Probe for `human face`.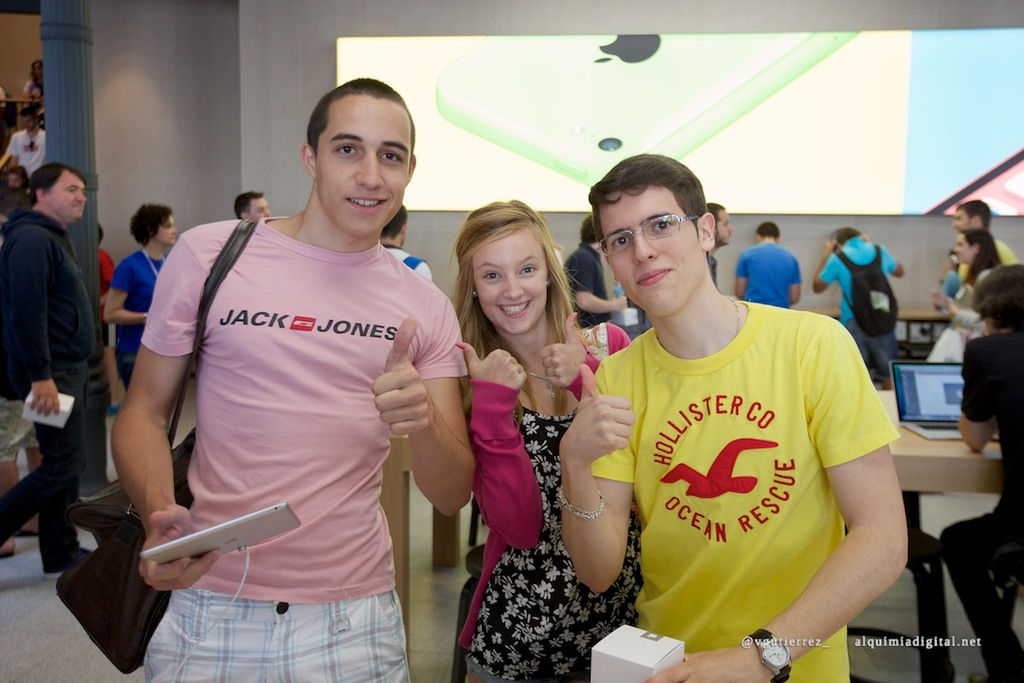
Probe result: Rect(719, 211, 736, 243).
